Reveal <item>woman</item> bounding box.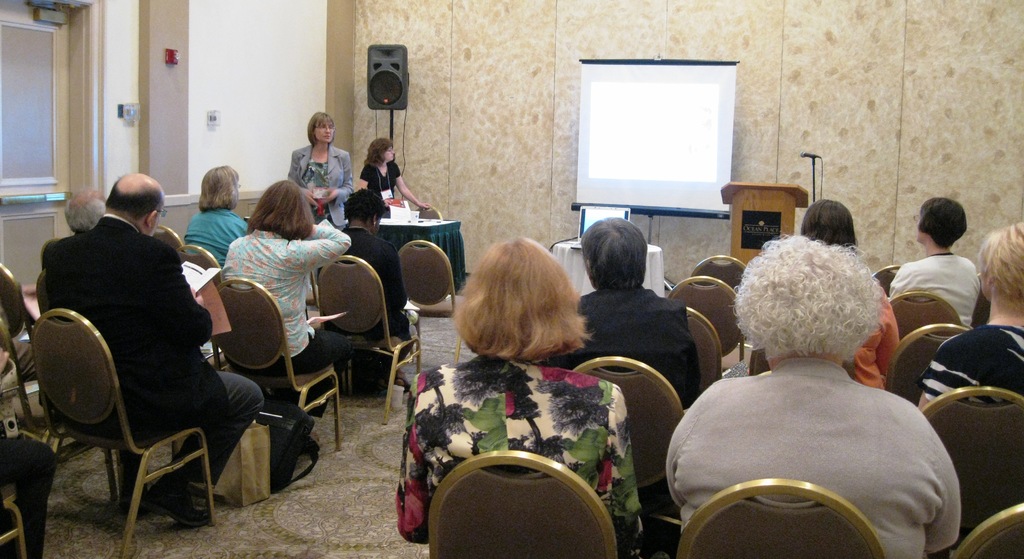
Revealed: bbox=(191, 158, 239, 262).
